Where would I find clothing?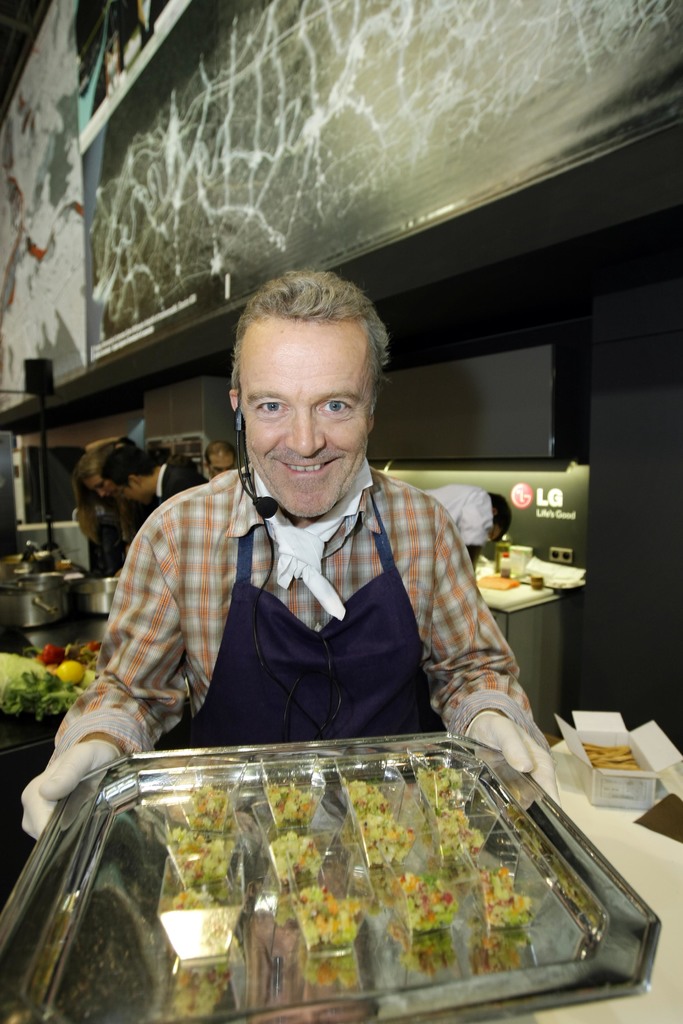
At [left=157, top=452, right=201, bottom=501].
